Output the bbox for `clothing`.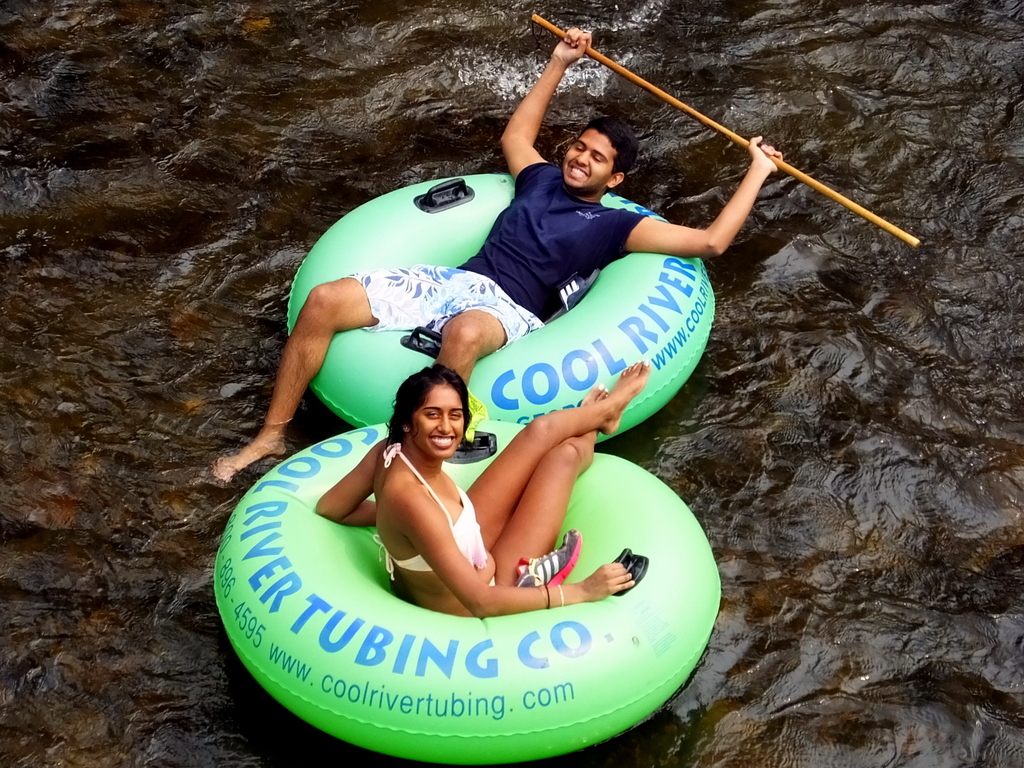
pyautogui.locateOnScreen(344, 156, 653, 364).
